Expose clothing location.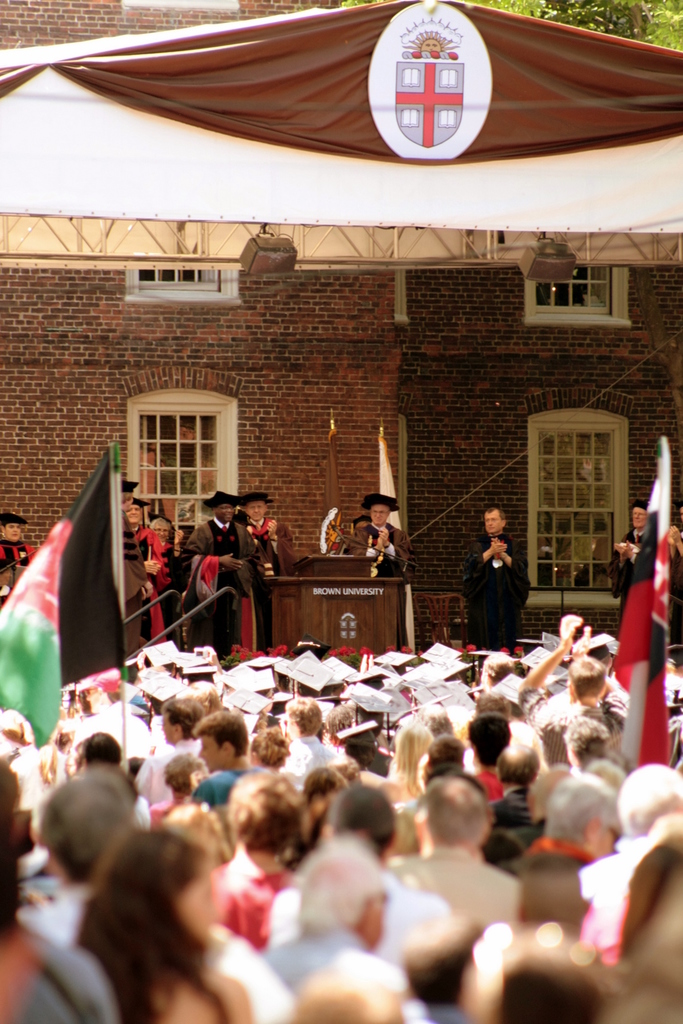
Exposed at {"left": 614, "top": 527, "right": 654, "bottom": 606}.
